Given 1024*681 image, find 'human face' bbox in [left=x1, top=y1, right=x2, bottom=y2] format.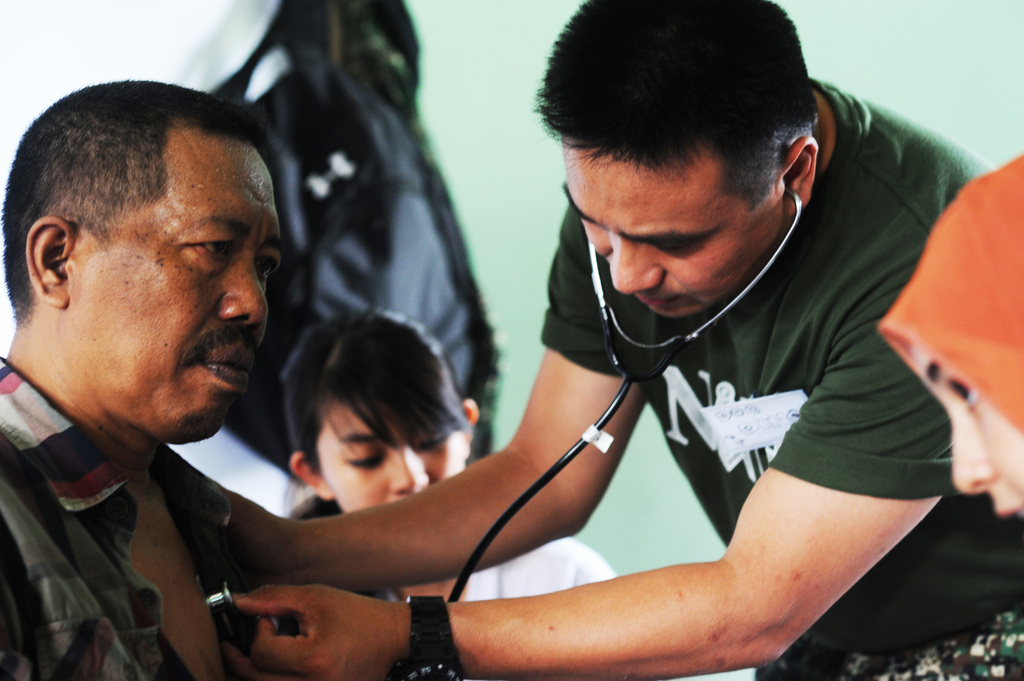
[left=913, top=346, right=1023, bottom=519].
